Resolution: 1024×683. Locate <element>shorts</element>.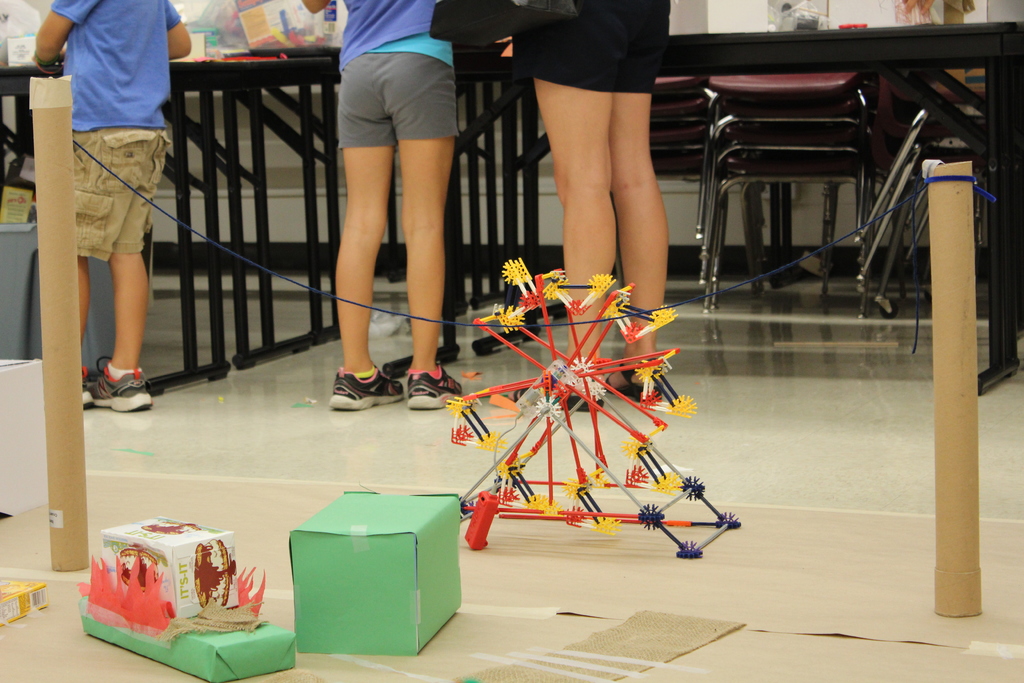
pyautogui.locateOnScreen(519, 0, 665, 93).
